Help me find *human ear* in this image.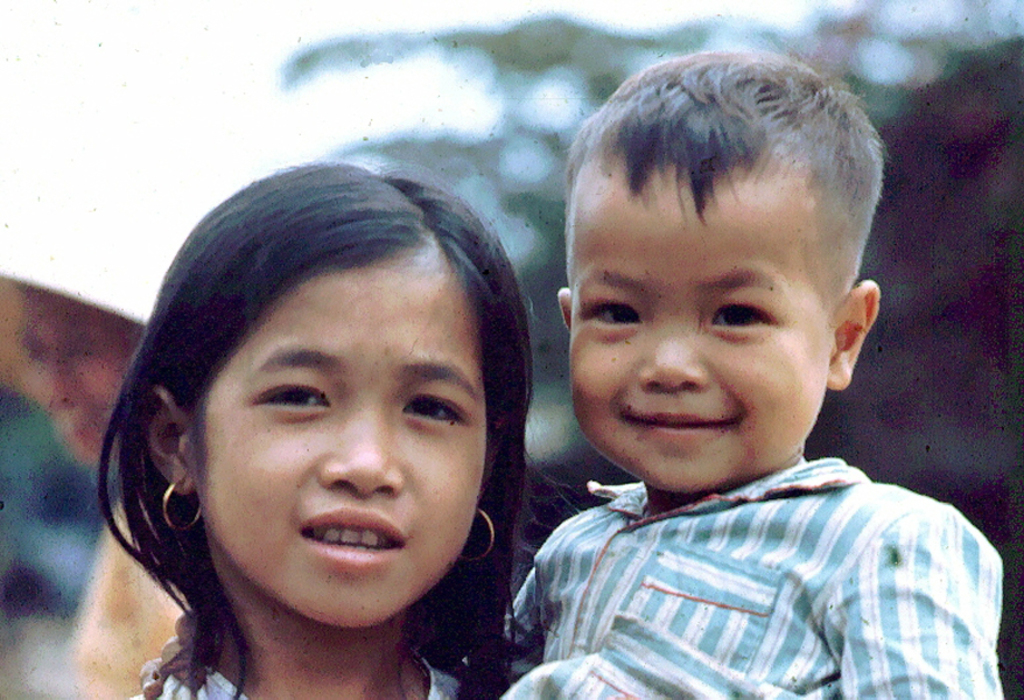
Found it: bbox=[147, 386, 191, 494].
